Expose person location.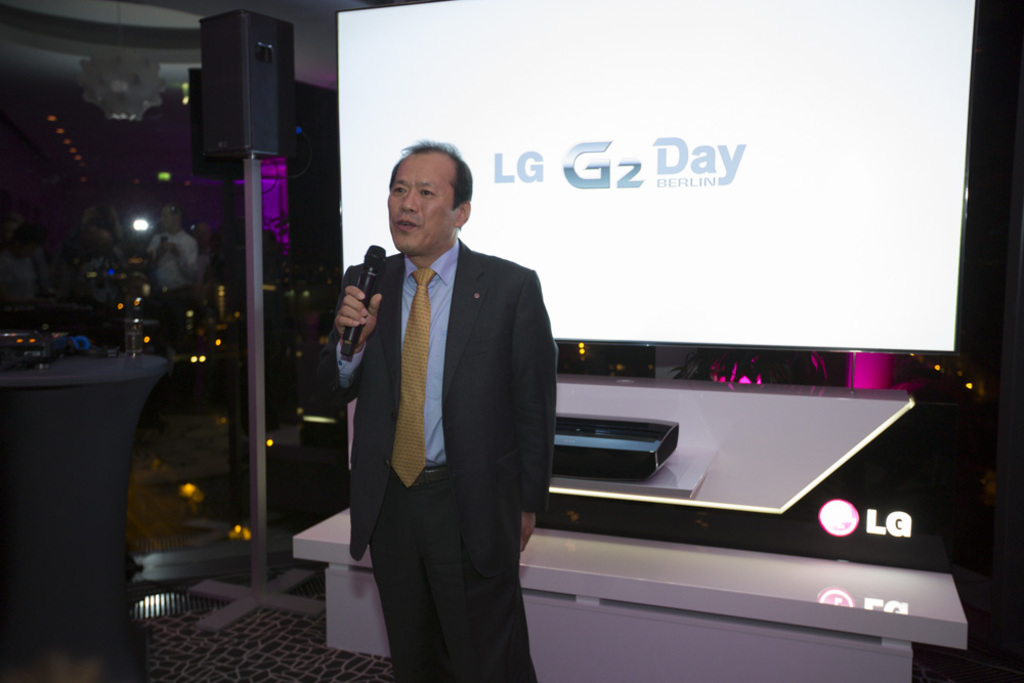
Exposed at 321 122 556 682.
